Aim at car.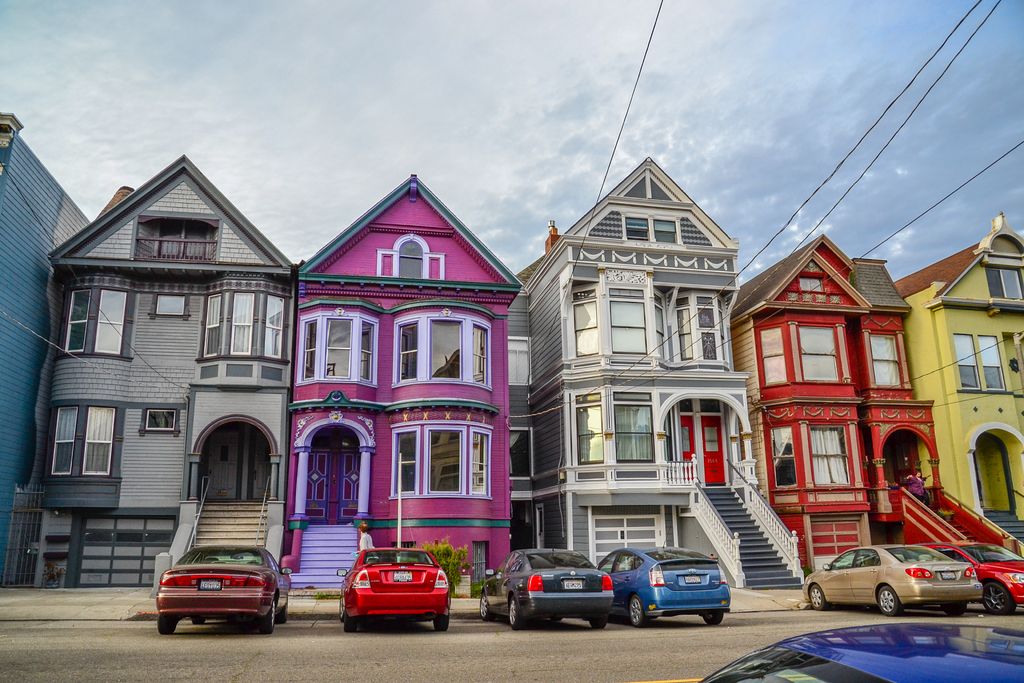
Aimed at 339, 549, 448, 630.
